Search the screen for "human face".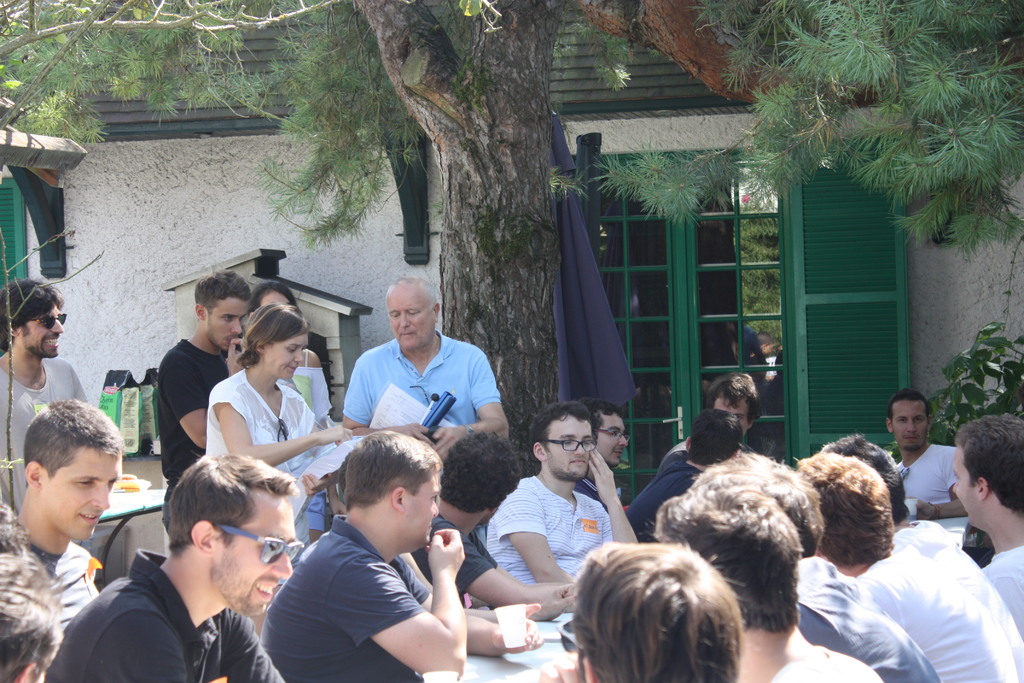
Found at select_region(390, 297, 431, 356).
